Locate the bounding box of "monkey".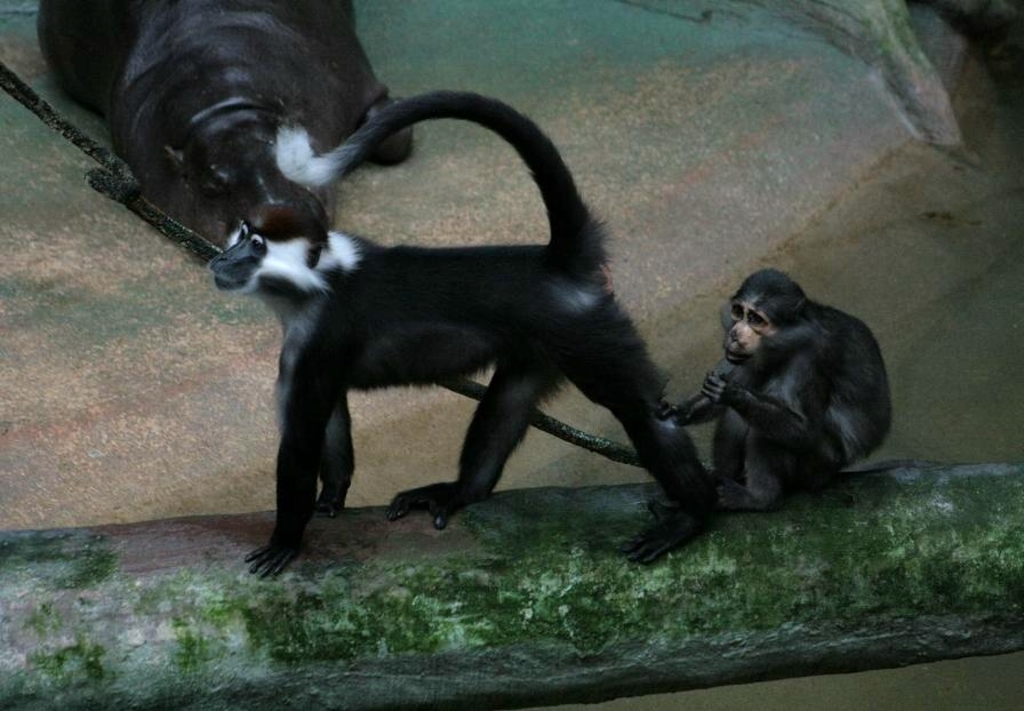
Bounding box: detection(642, 246, 881, 517).
